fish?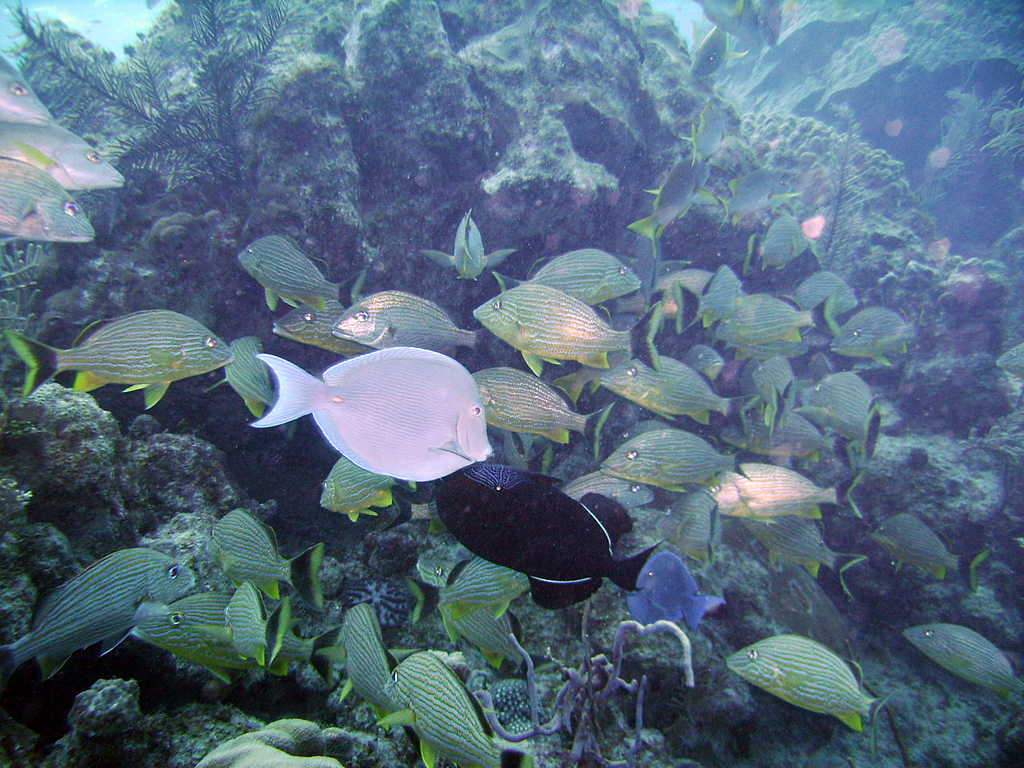
(x1=802, y1=275, x2=852, y2=322)
